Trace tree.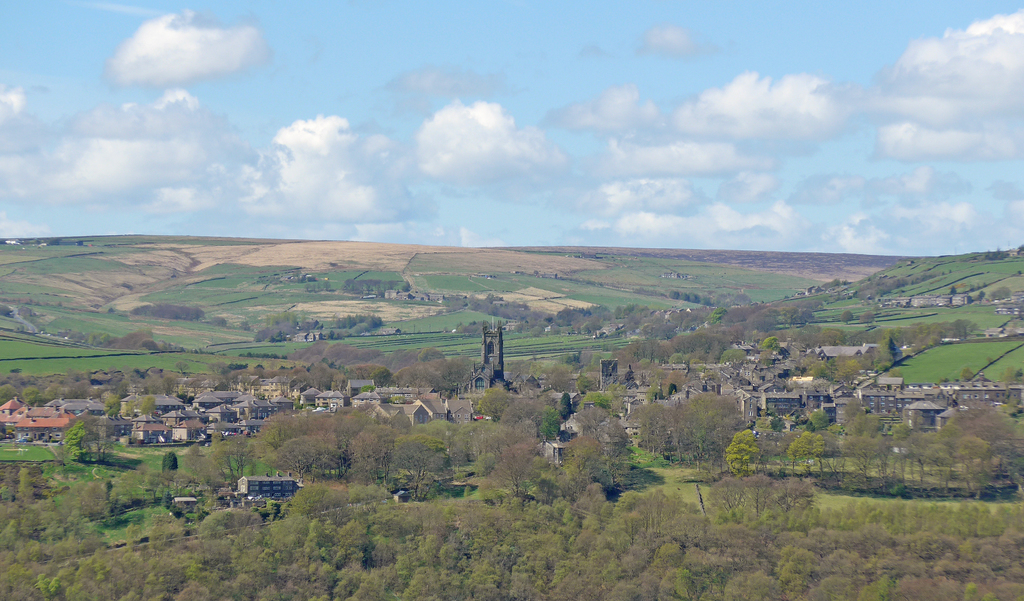
Traced to (988, 285, 1010, 302).
